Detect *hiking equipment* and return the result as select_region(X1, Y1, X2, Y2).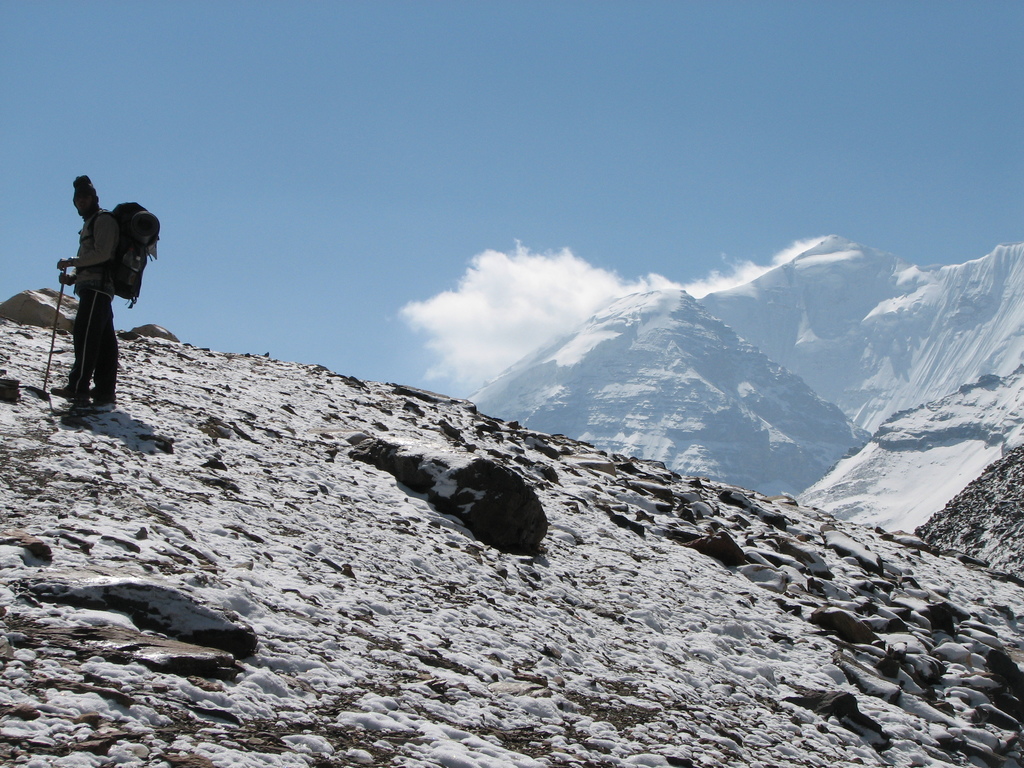
select_region(75, 200, 163, 309).
